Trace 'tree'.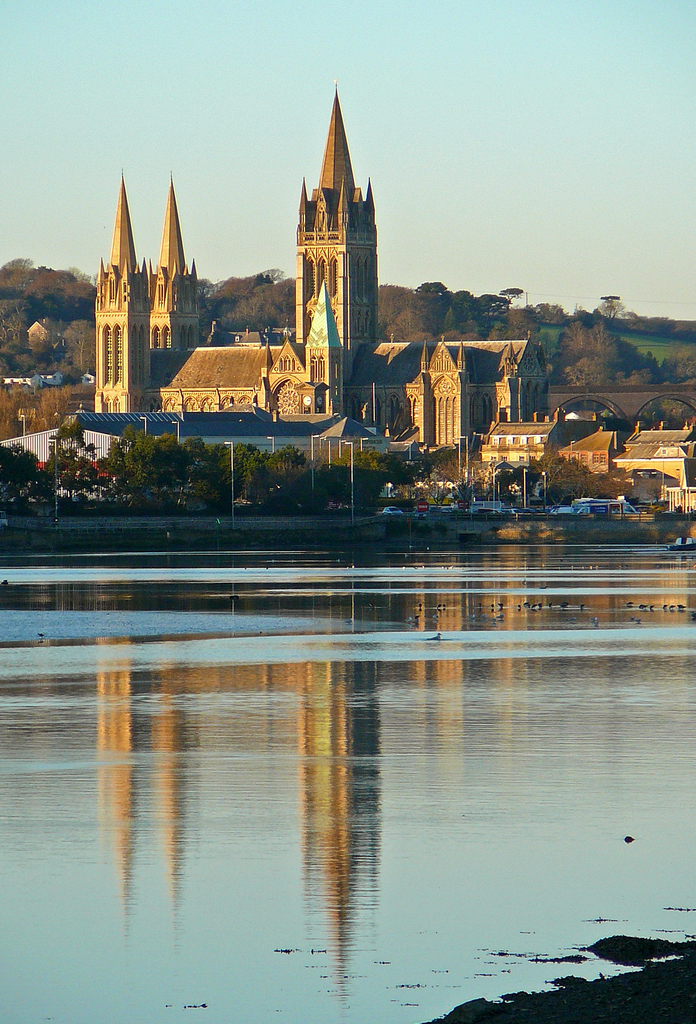
Traced to <region>421, 280, 445, 298</region>.
